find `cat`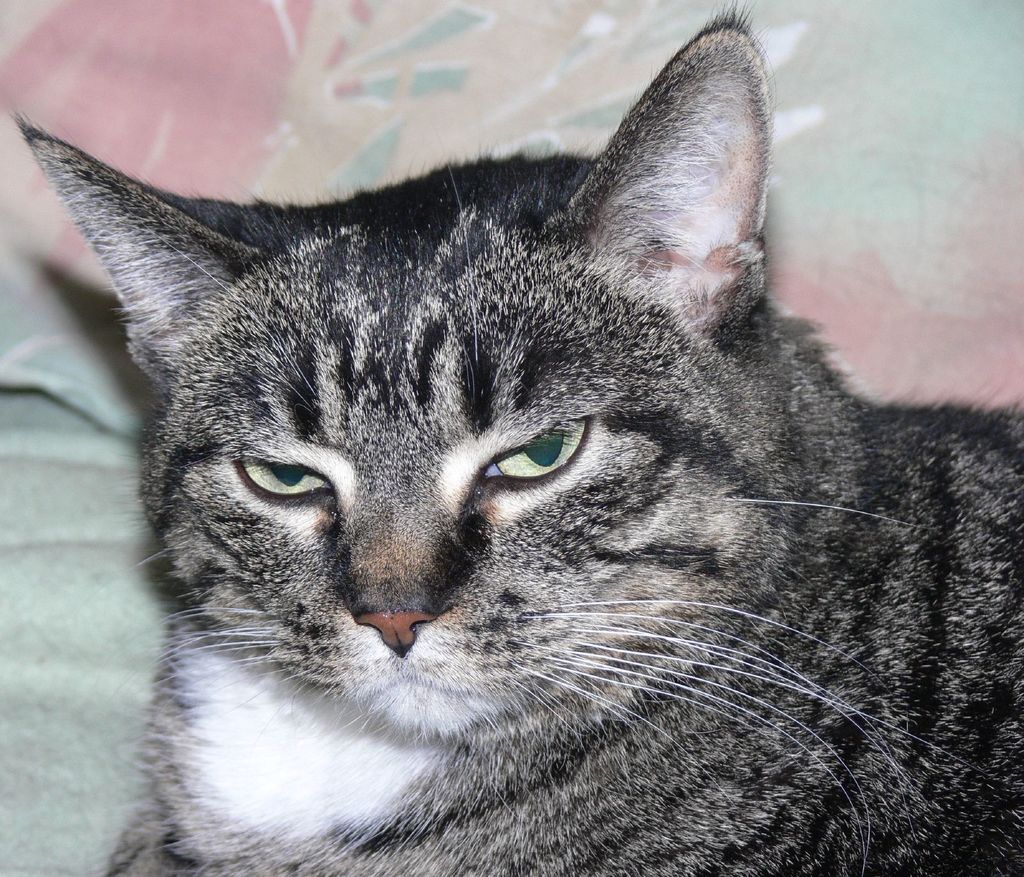
select_region(18, 8, 1023, 876)
